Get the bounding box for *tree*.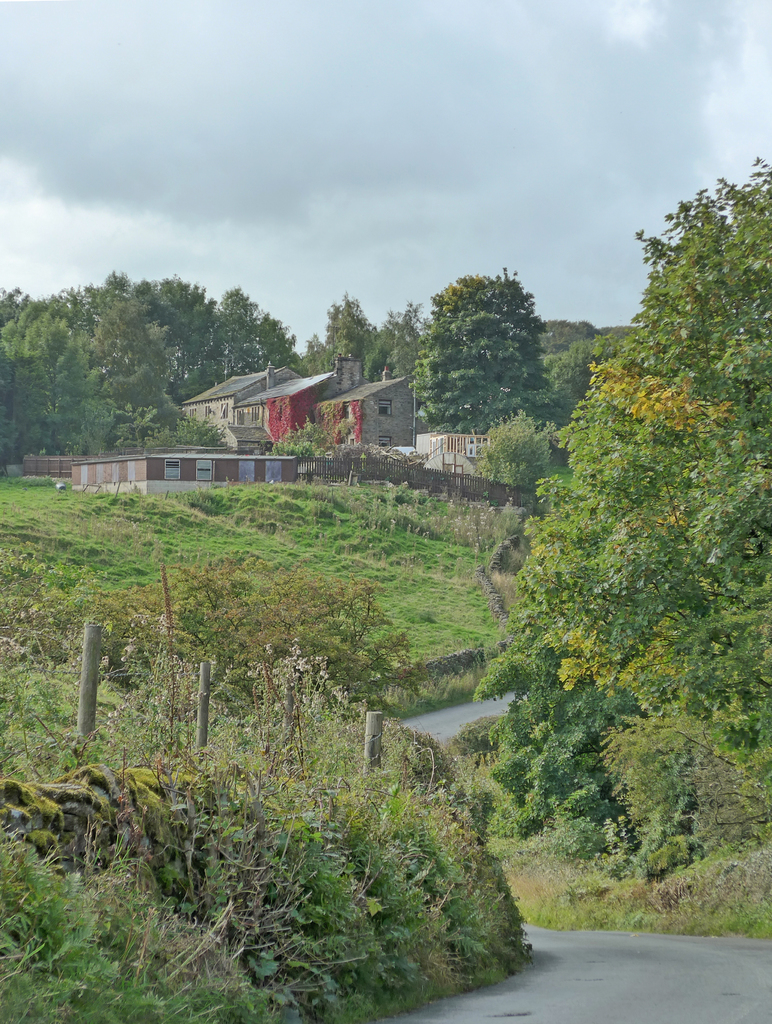
(left=103, top=270, right=224, bottom=397).
